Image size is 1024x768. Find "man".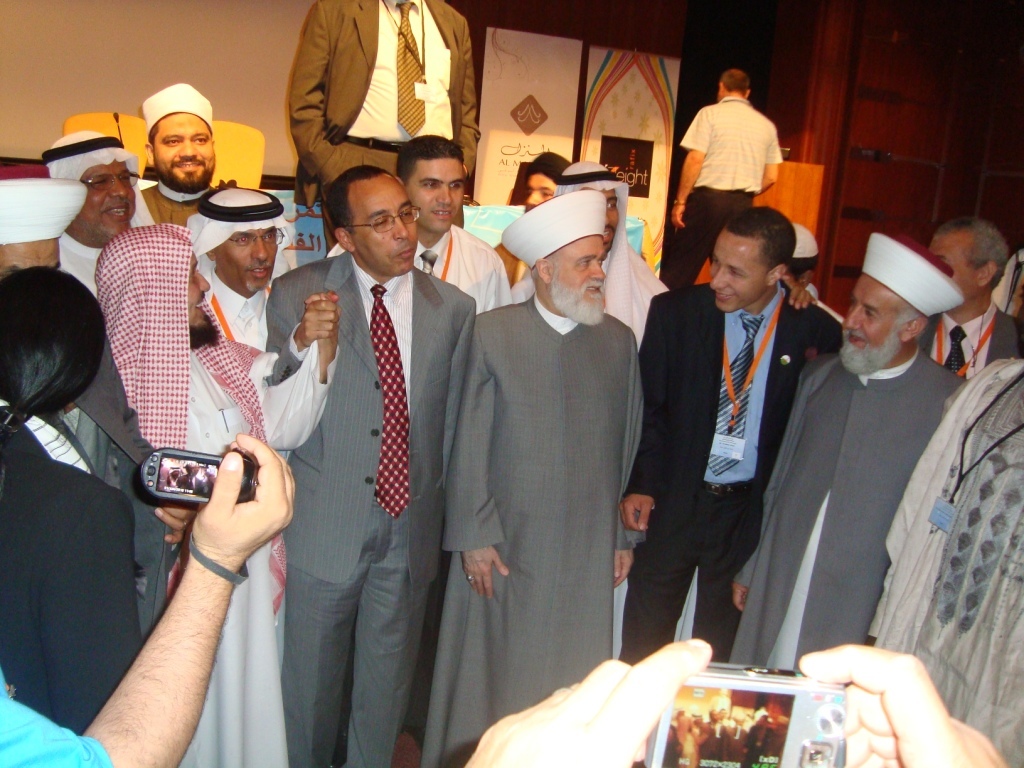
107, 228, 353, 758.
